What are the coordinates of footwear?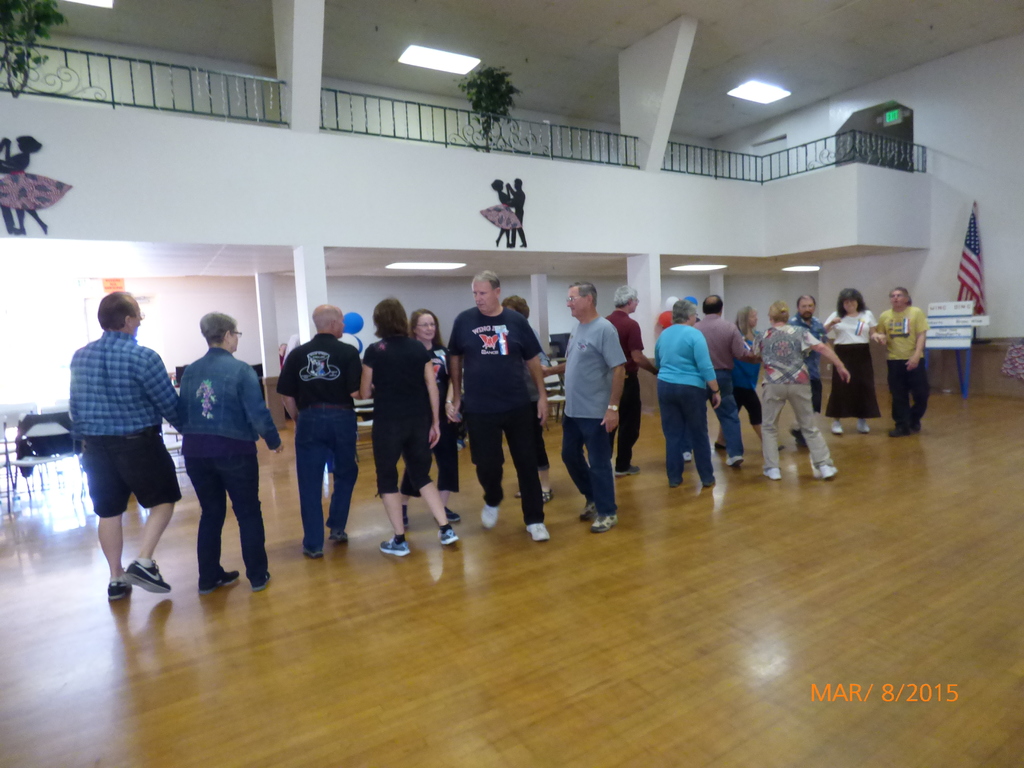
<box>301,544,325,556</box>.
